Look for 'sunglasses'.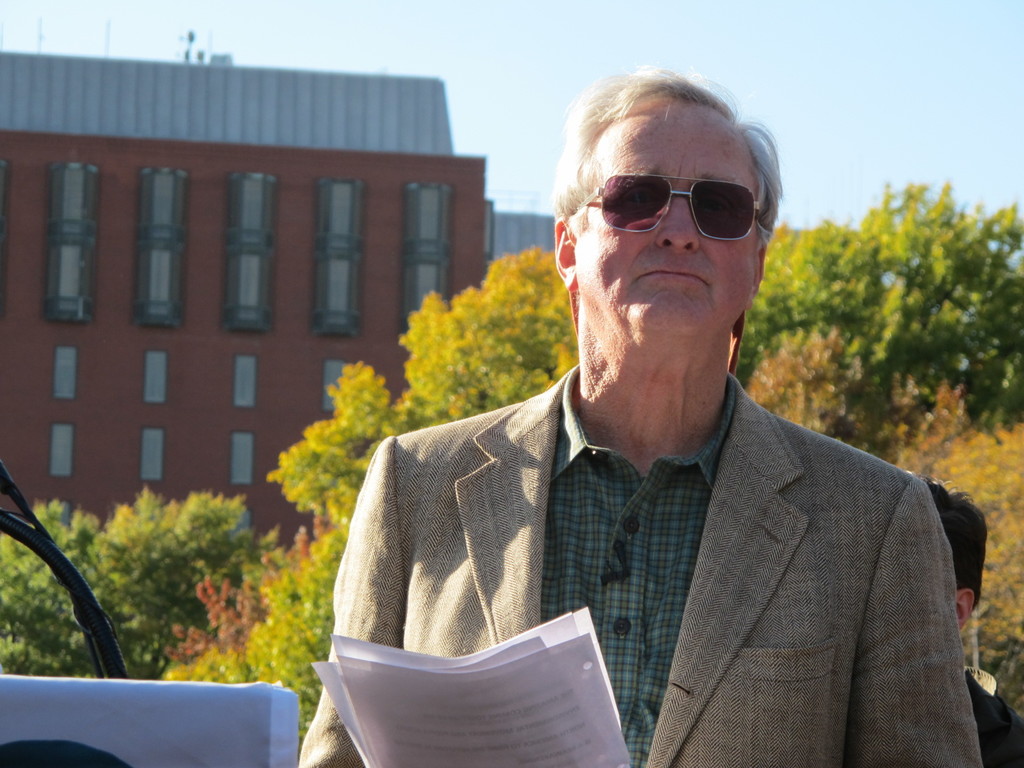
Found: box(572, 173, 758, 238).
